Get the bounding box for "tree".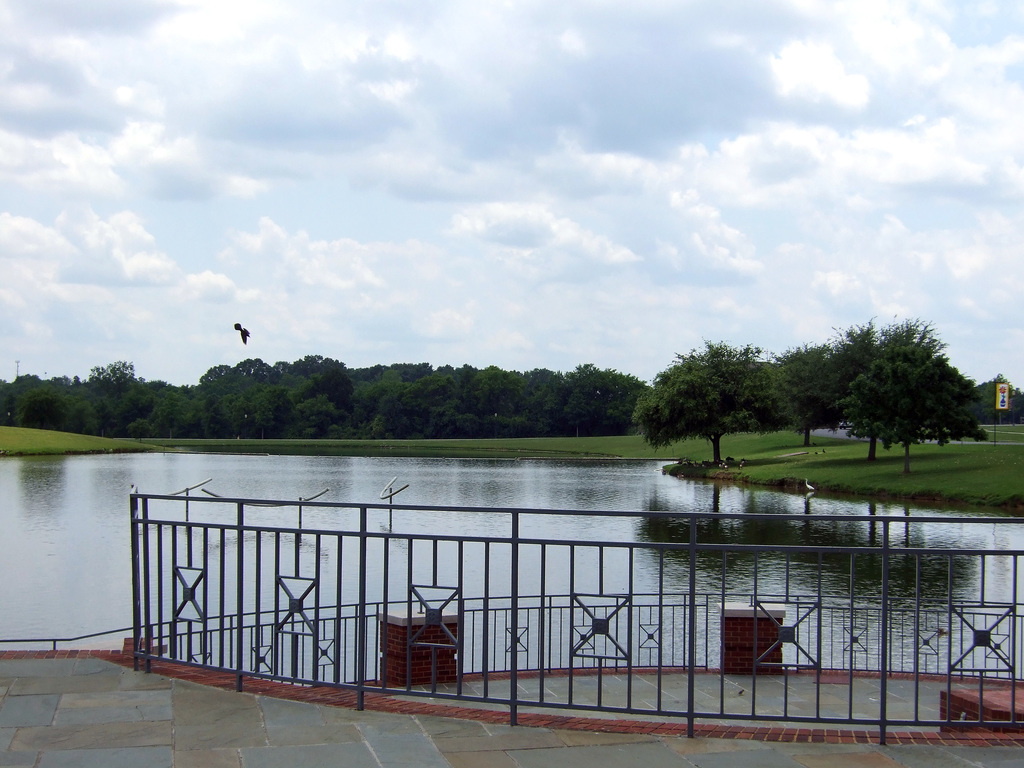
box=[975, 372, 1023, 426].
